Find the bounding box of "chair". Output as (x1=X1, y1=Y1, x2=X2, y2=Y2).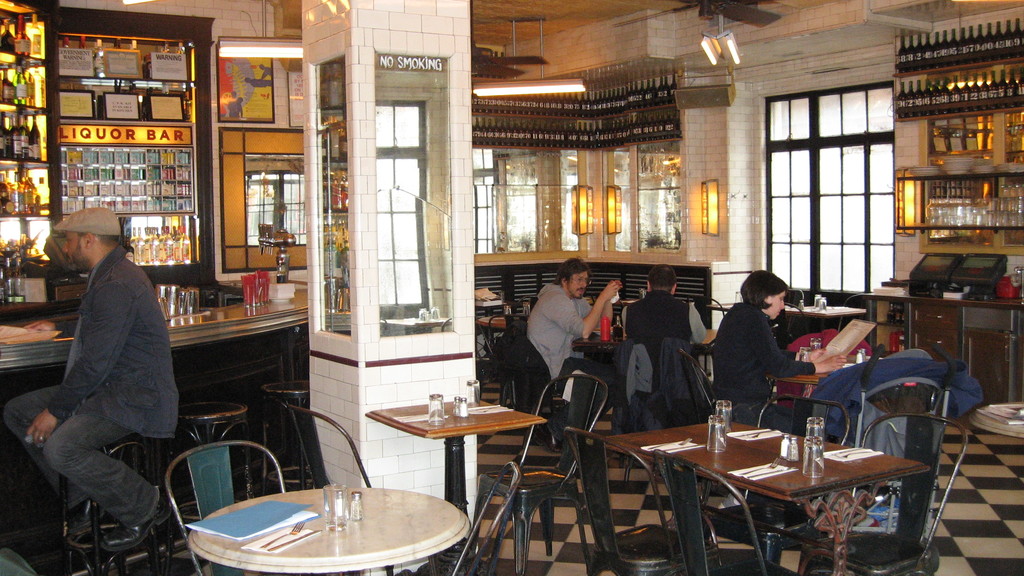
(x1=656, y1=449, x2=803, y2=575).
